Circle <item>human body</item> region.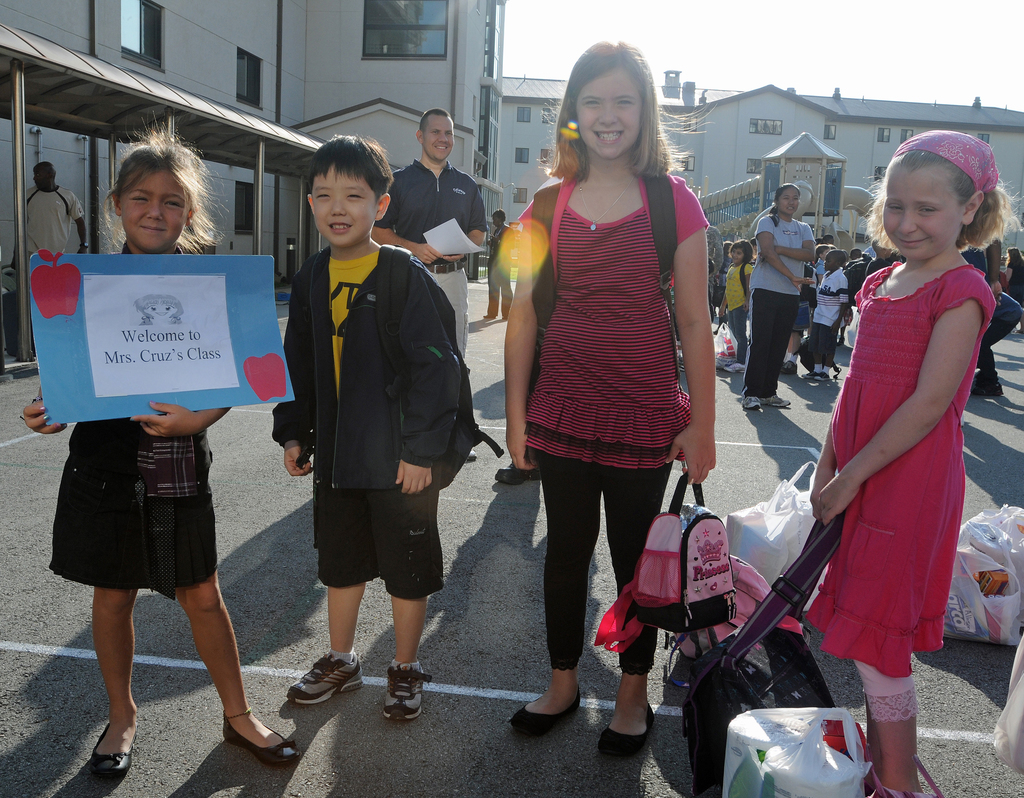
Region: (14,130,303,789).
